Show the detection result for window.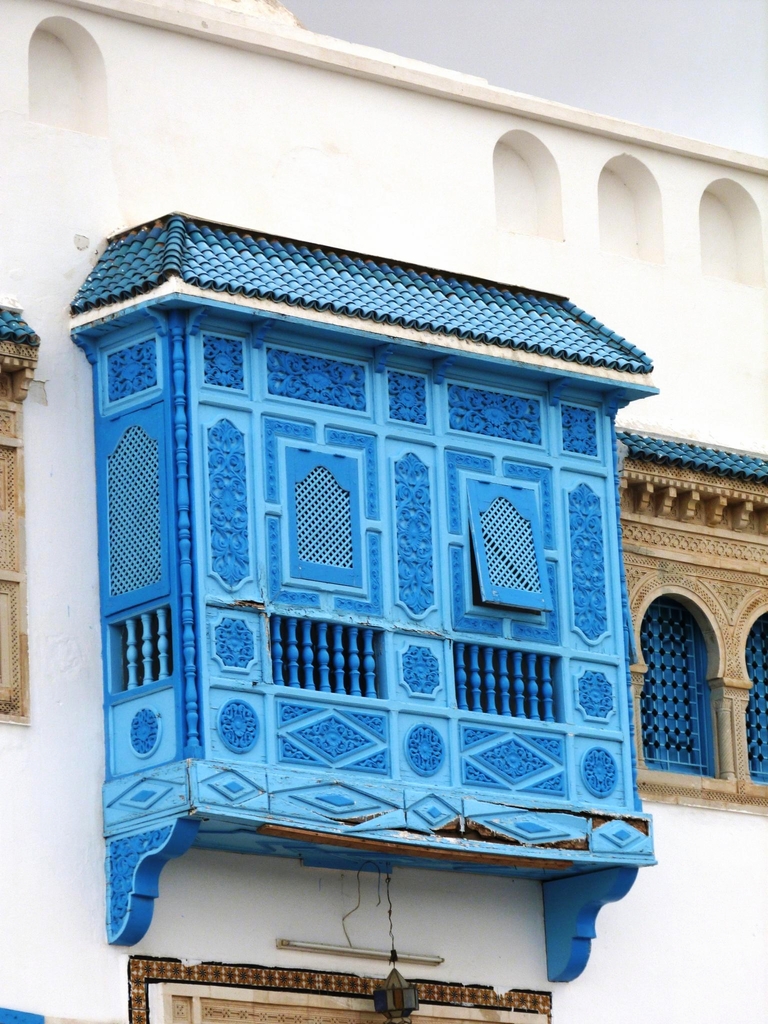
crop(469, 481, 556, 617).
